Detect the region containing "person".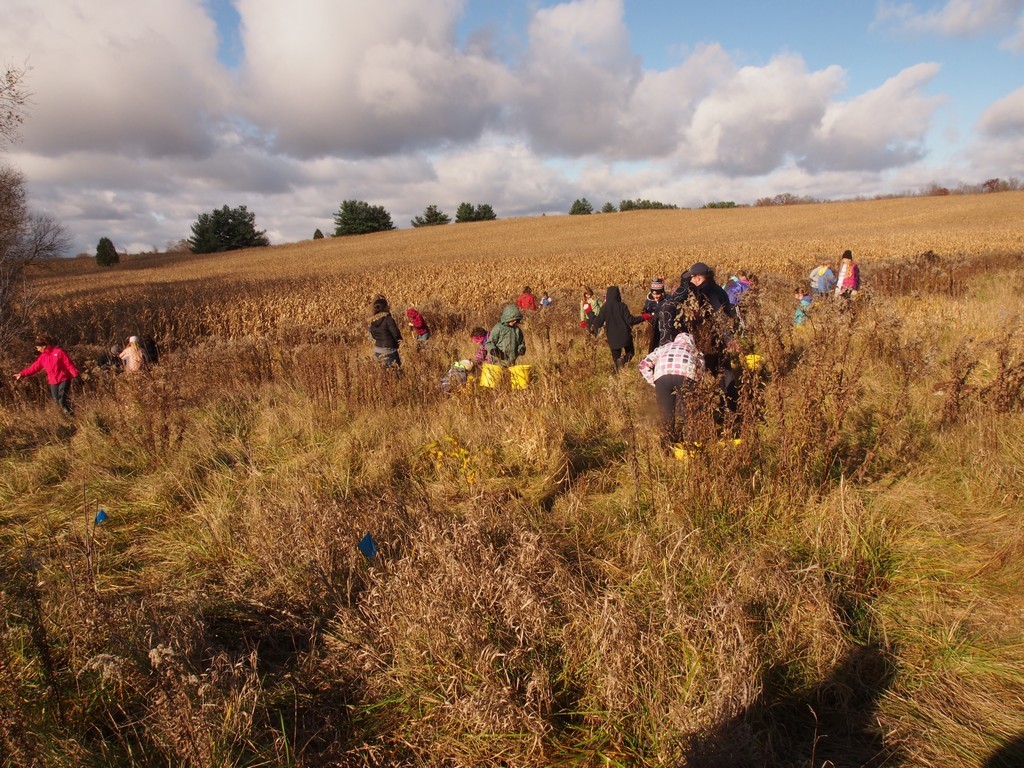
locate(722, 268, 753, 311).
